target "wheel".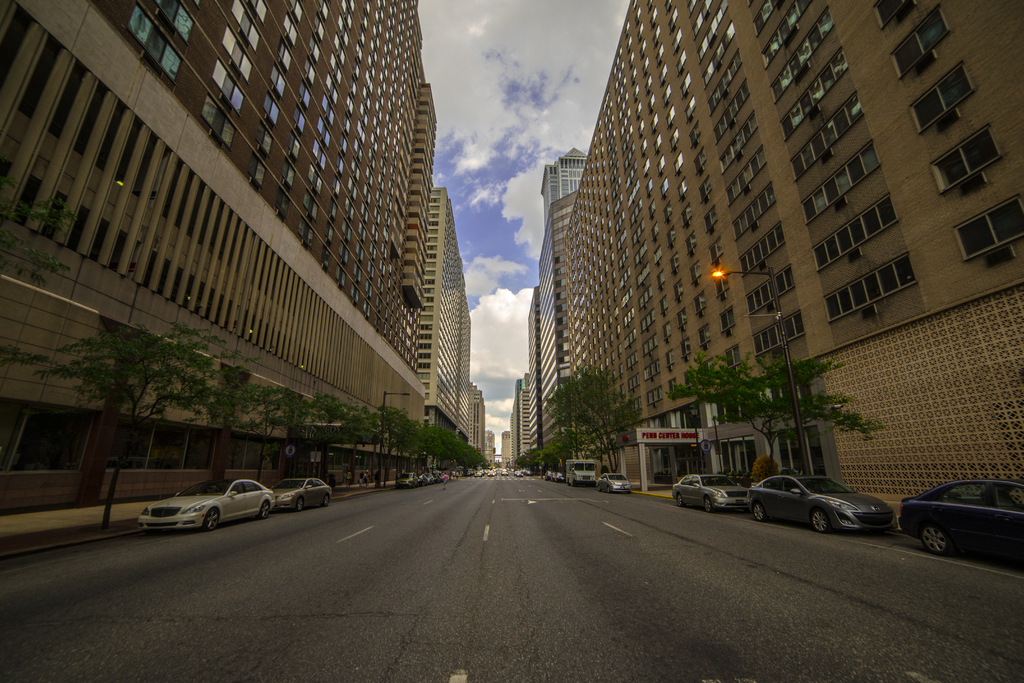
Target region: region(818, 514, 830, 538).
